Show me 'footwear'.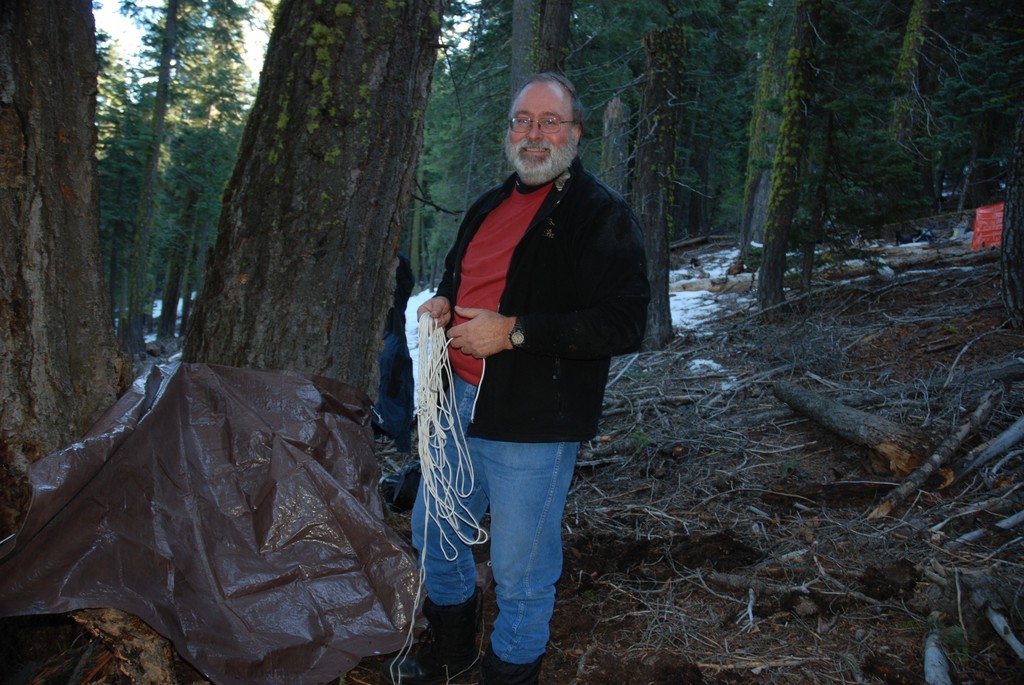
'footwear' is here: [476, 643, 547, 684].
